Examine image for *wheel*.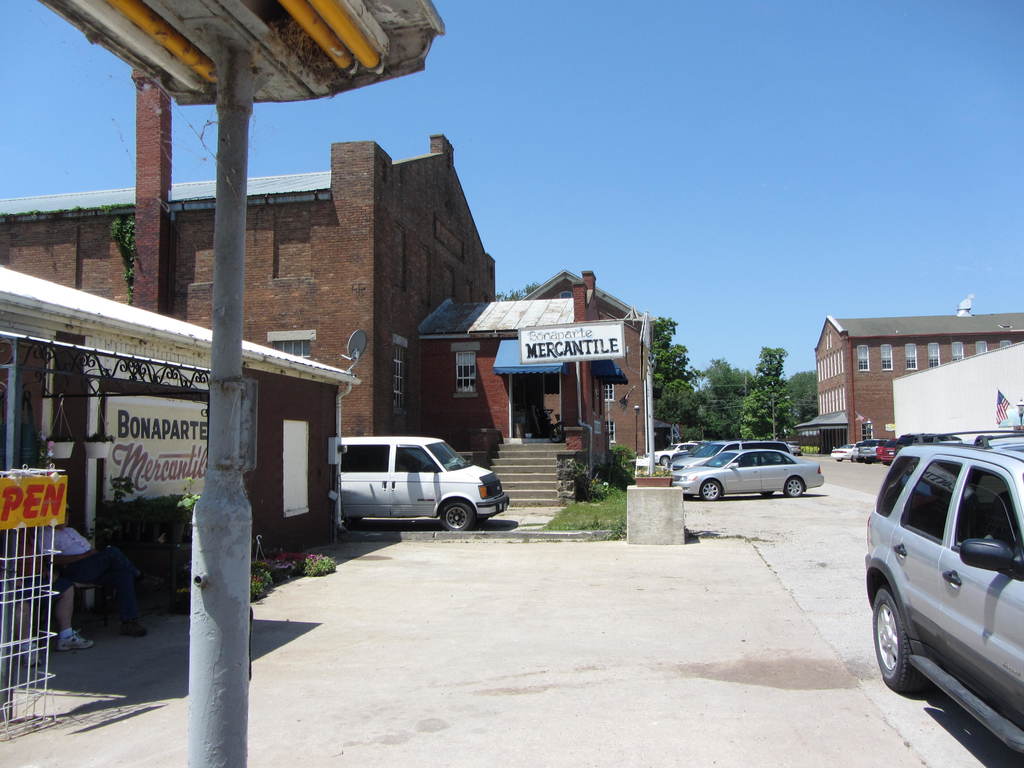
Examination result: (660, 456, 670, 466).
